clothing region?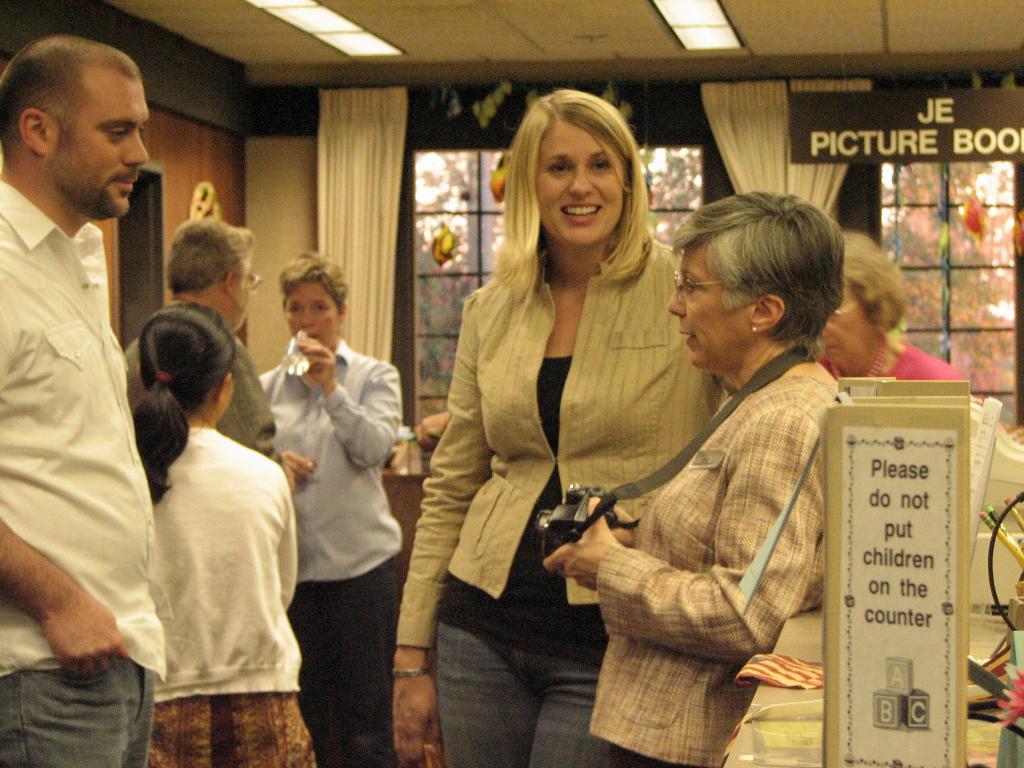
[0, 177, 181, 767]
